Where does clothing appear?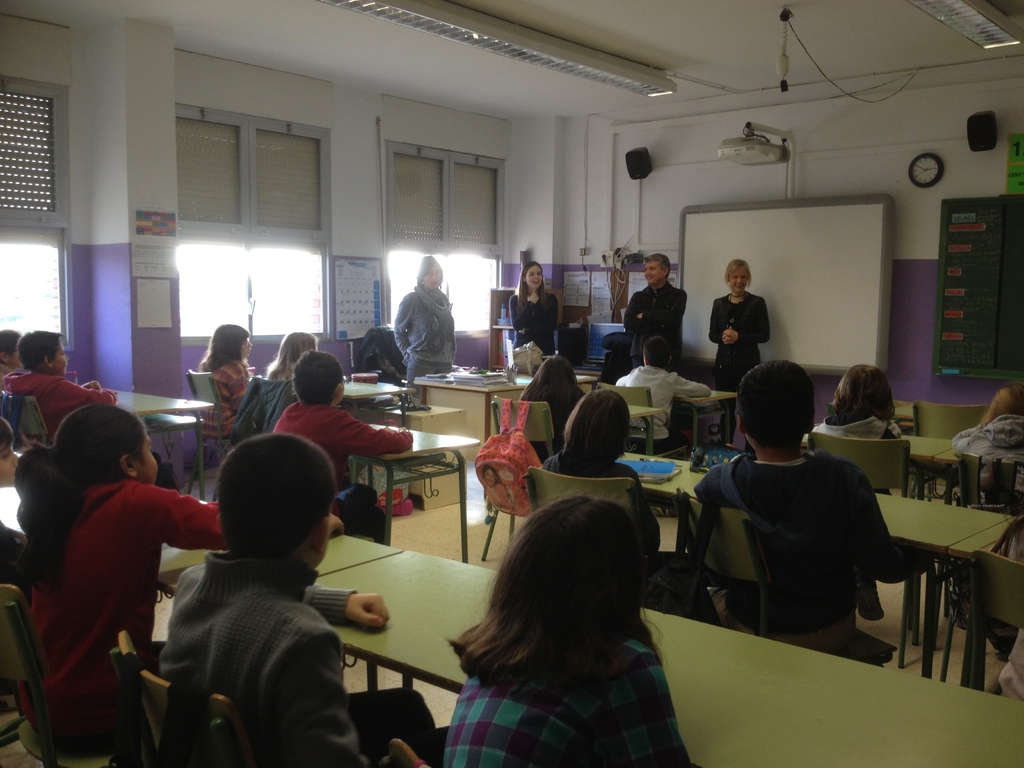
Appears at l=271, t=399, r=415, b=490.
